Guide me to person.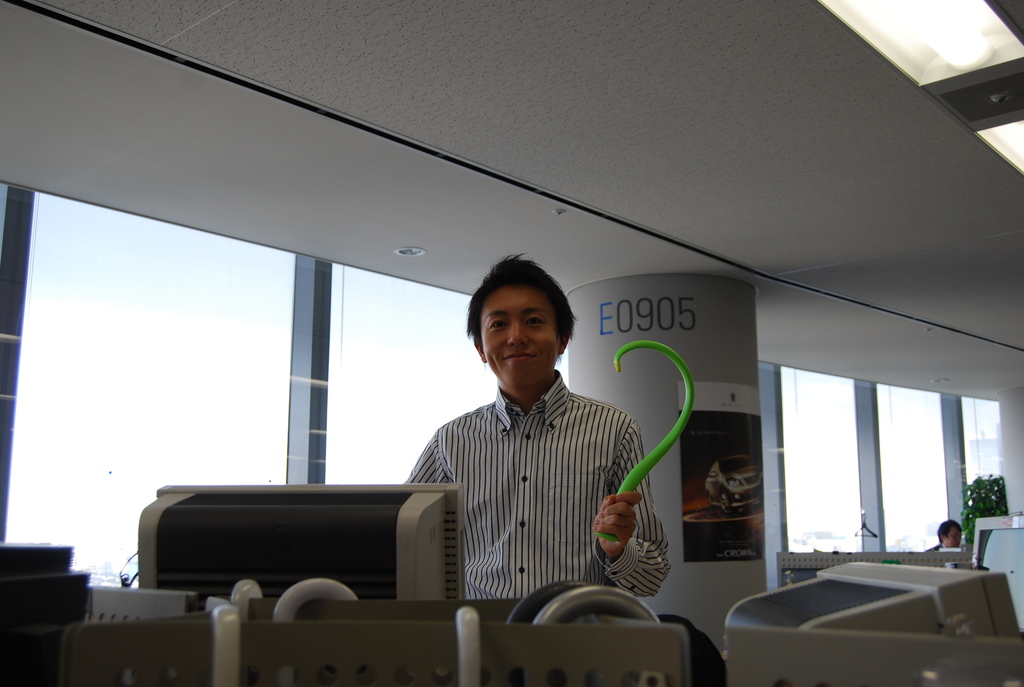
Guidance: [930,516,961,553].
